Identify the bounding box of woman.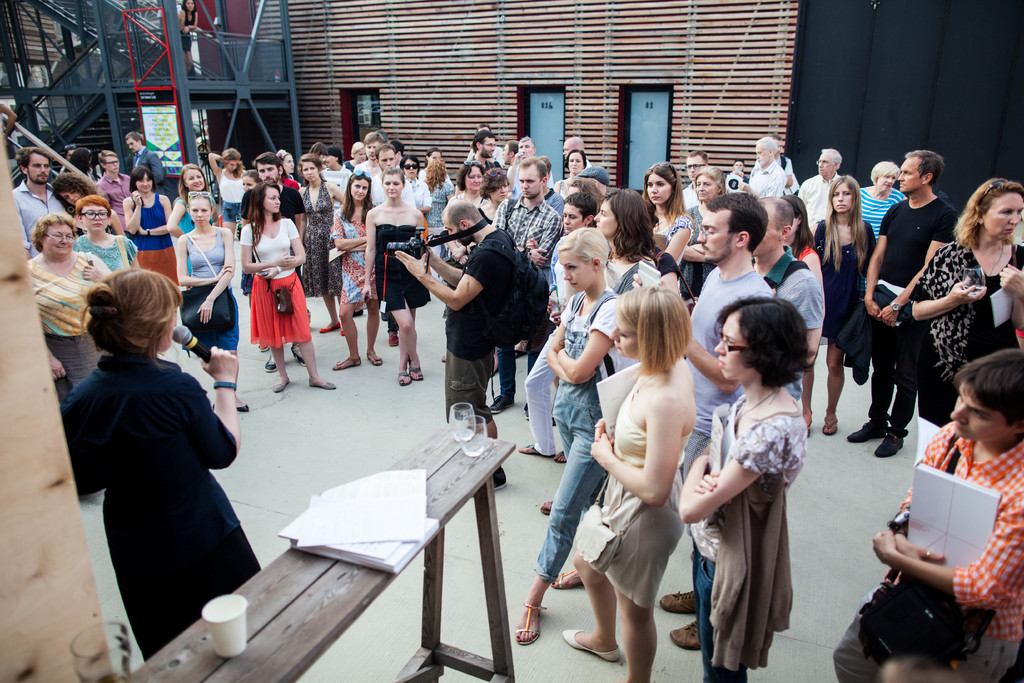
{"x1": 173, "y1": 190, "x2": 246, "y2": 415}.
